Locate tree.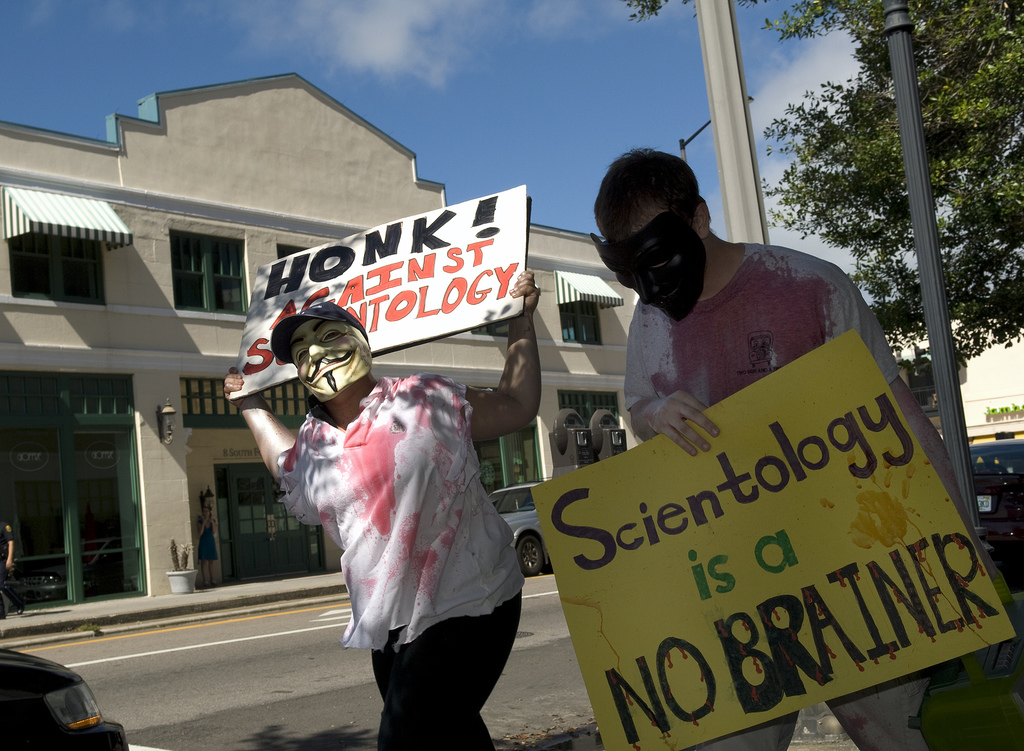
Bounding box: [626,1,1023,360].
